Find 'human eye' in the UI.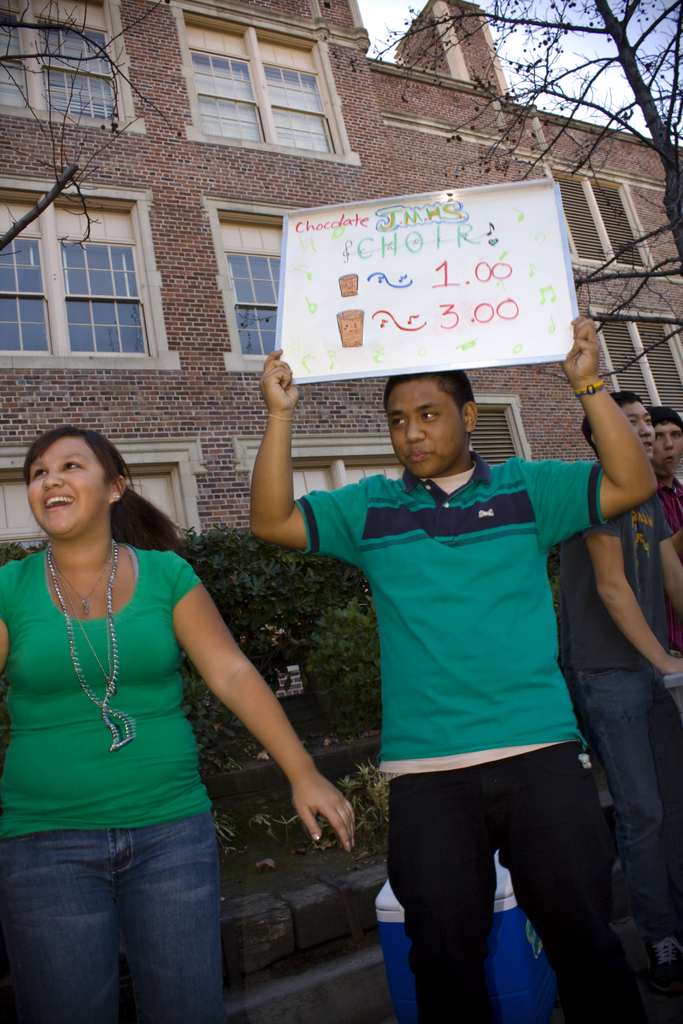
UI element at detection(654, 430, 665, 440).
